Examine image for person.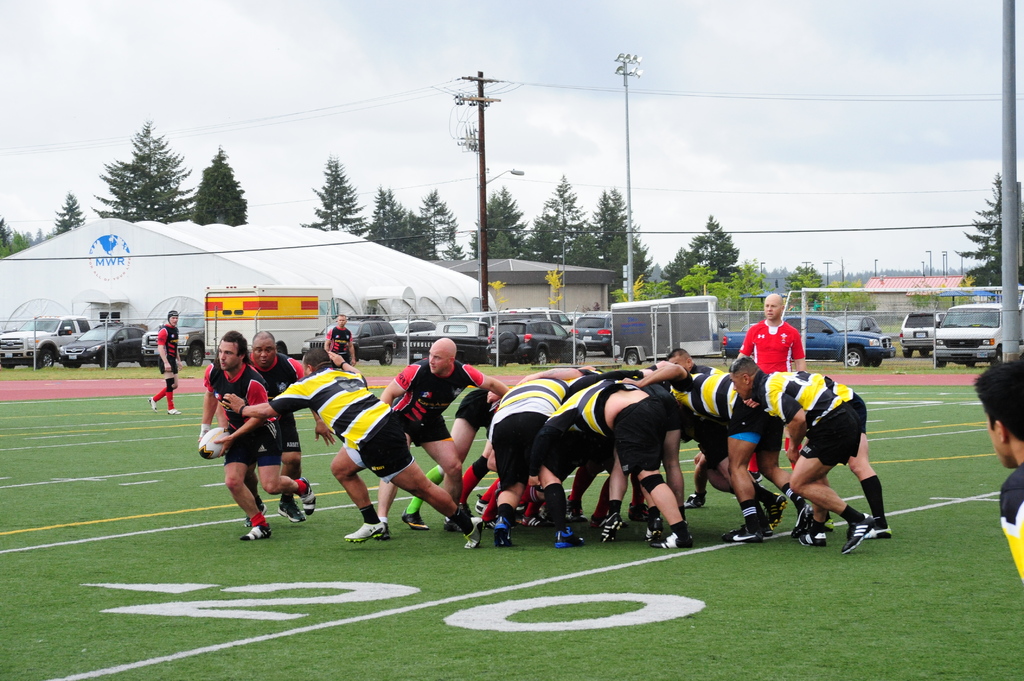
Examination result: rect(322, 314, 360, 372).
